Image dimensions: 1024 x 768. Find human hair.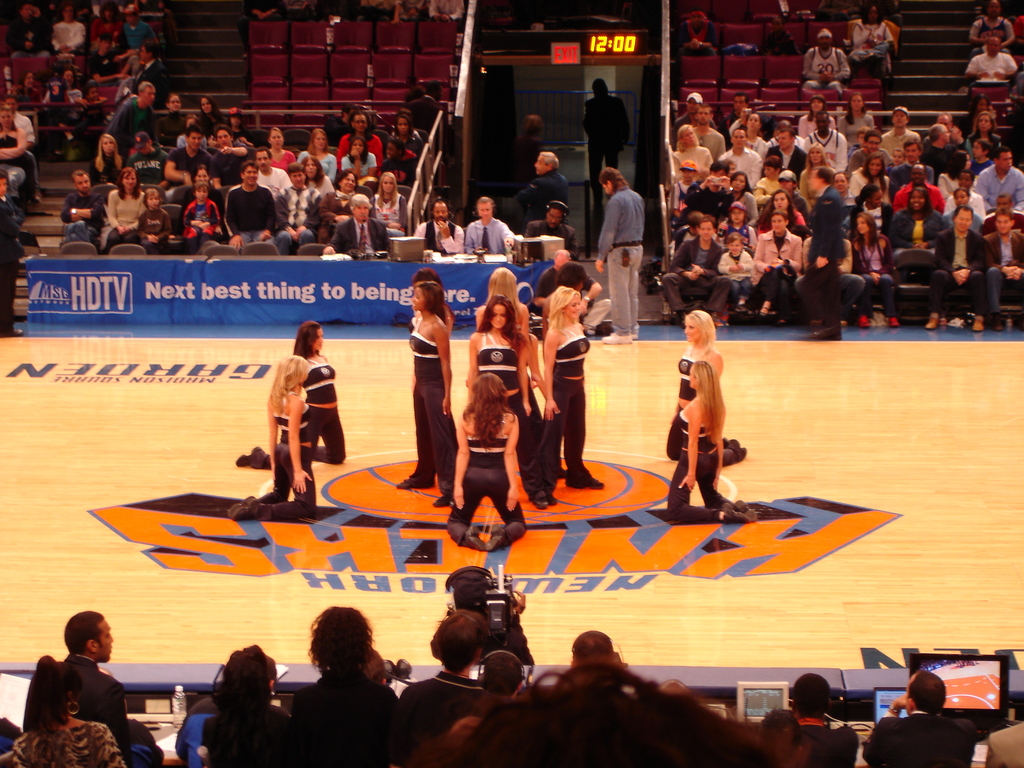
x1=927, y1=122, x2=946, y2=144.
